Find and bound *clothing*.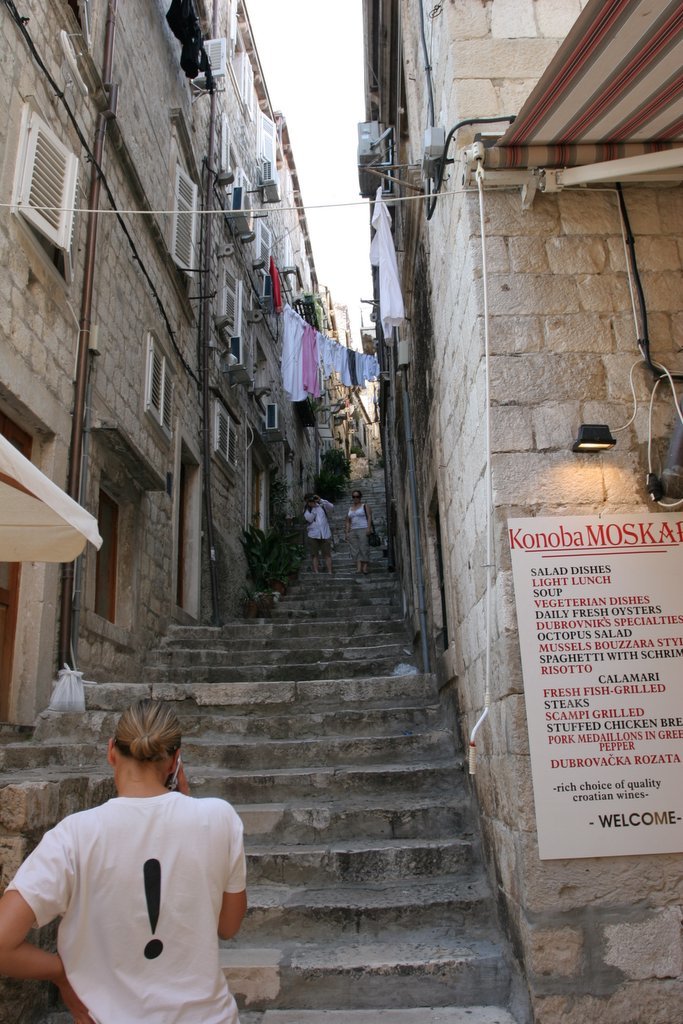
Bound: pyautogui.locateOnScreen(336, 509, 379, 569).
